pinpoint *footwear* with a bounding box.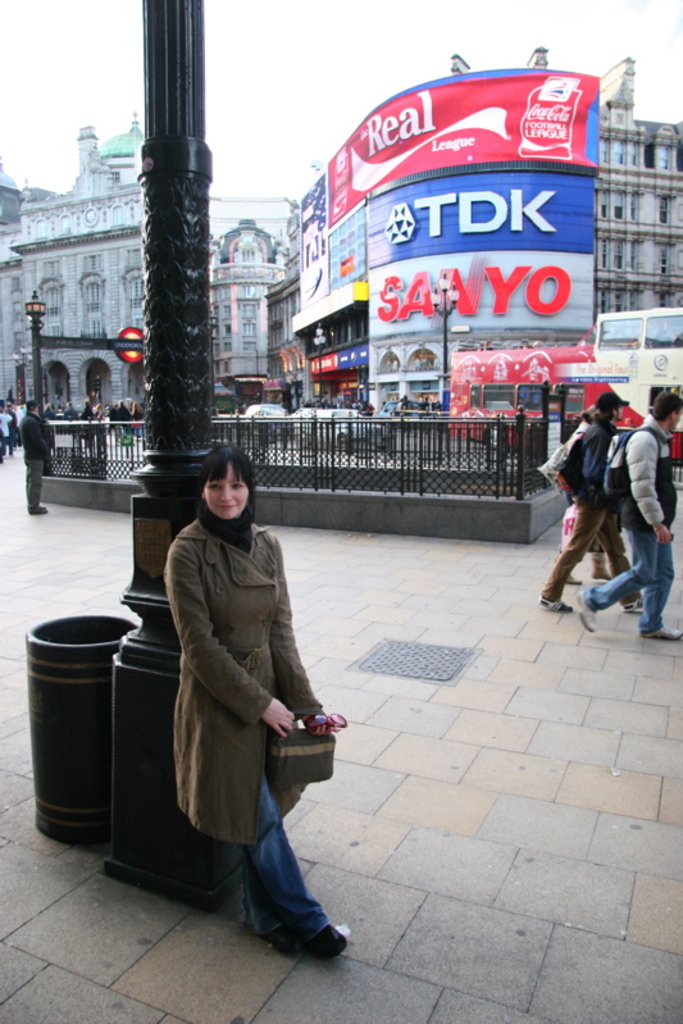
rect(574, 599, 597, 631).
